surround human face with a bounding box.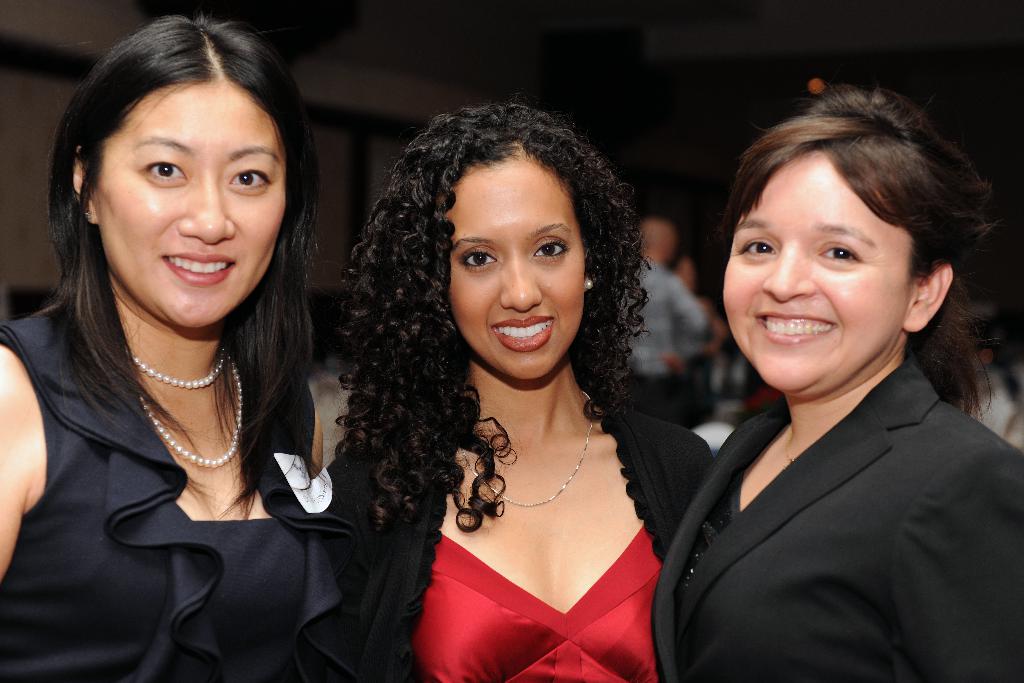
(left=724, top=152, right=904, bottom=390).
